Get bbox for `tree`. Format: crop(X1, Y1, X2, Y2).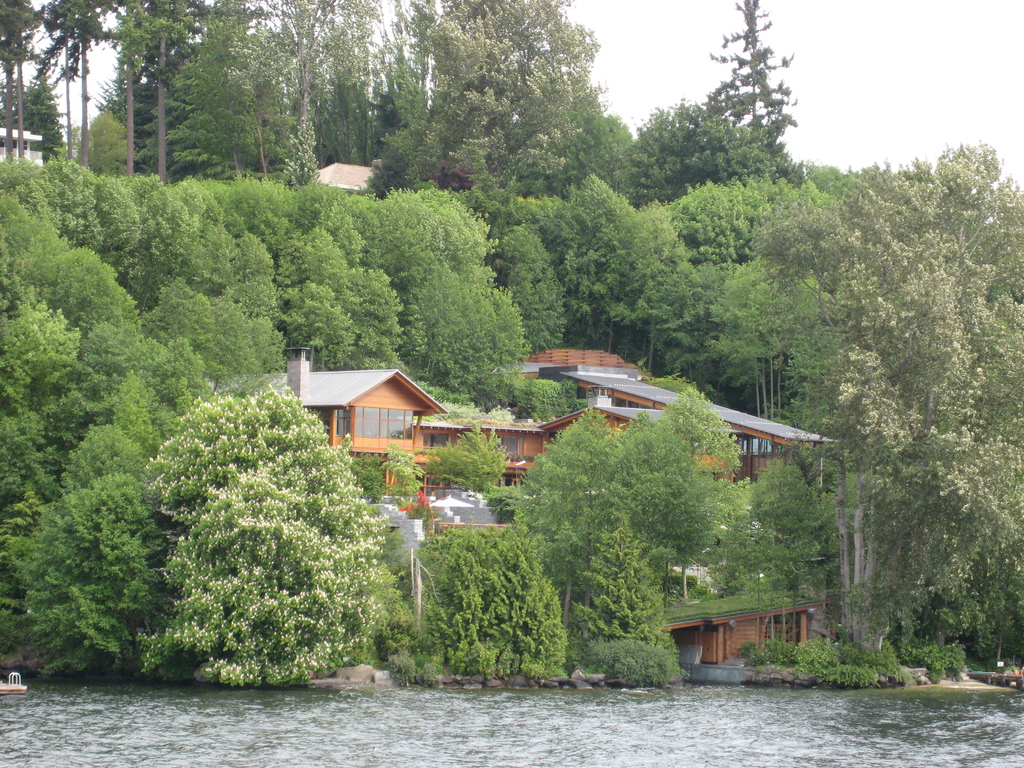
crop(608, 97, 755, 217).
